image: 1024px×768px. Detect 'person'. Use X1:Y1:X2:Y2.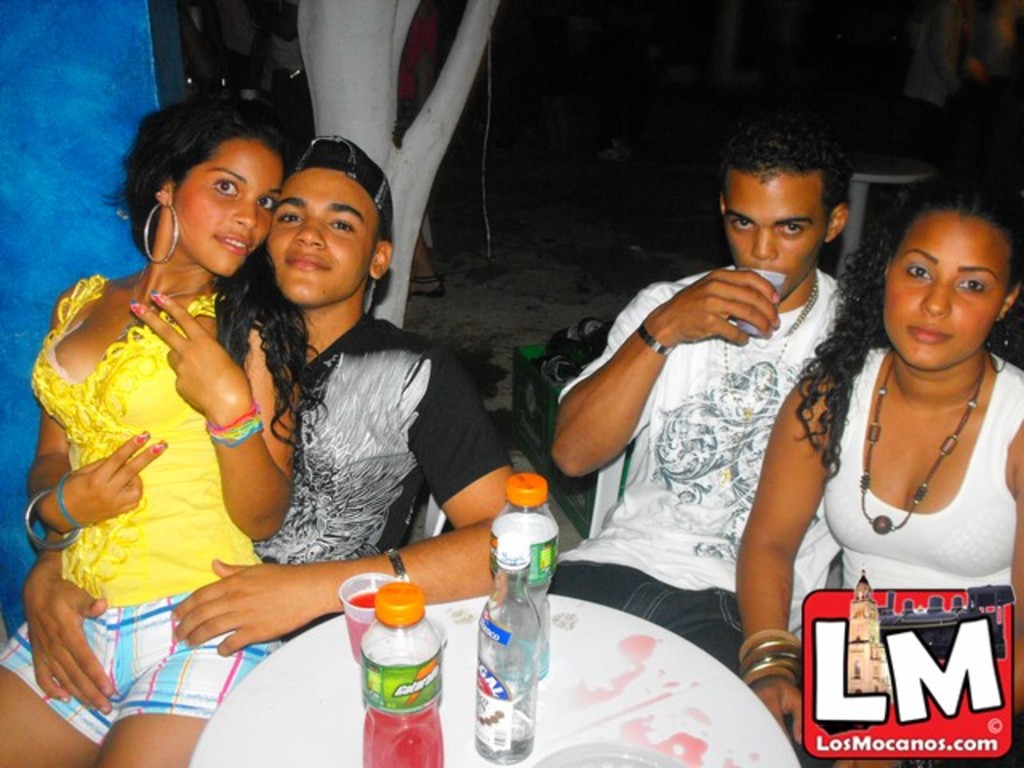
738:170:1022:766.
